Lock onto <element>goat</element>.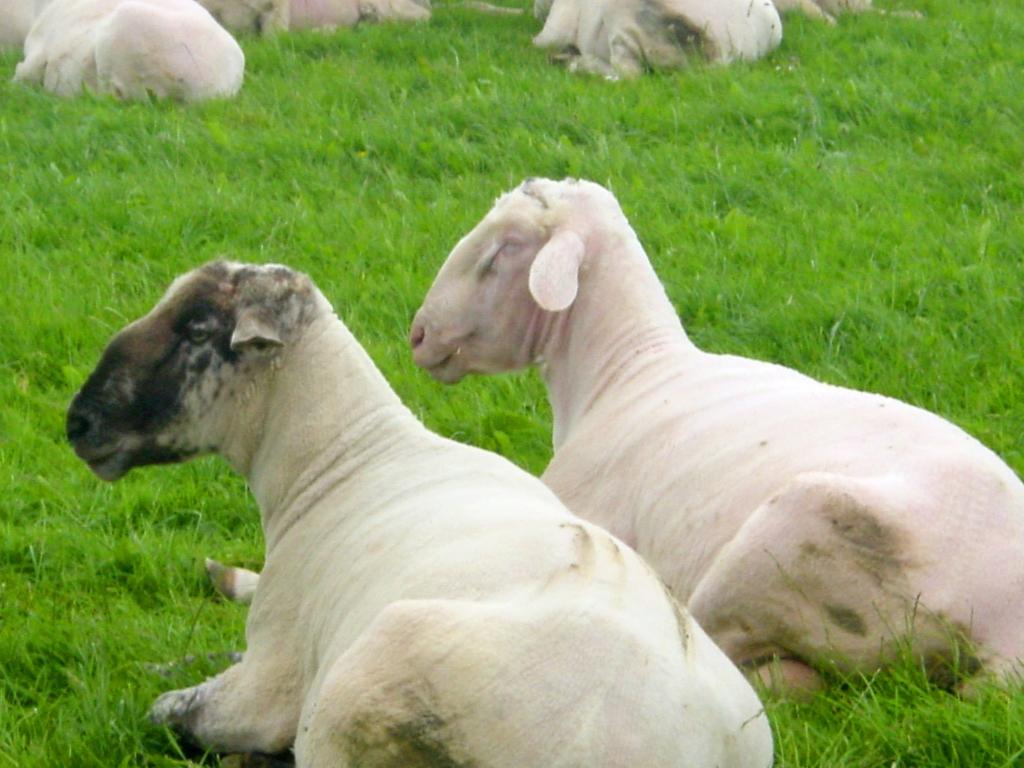
Locked: bbox=[402, 175, 1023, 705].
